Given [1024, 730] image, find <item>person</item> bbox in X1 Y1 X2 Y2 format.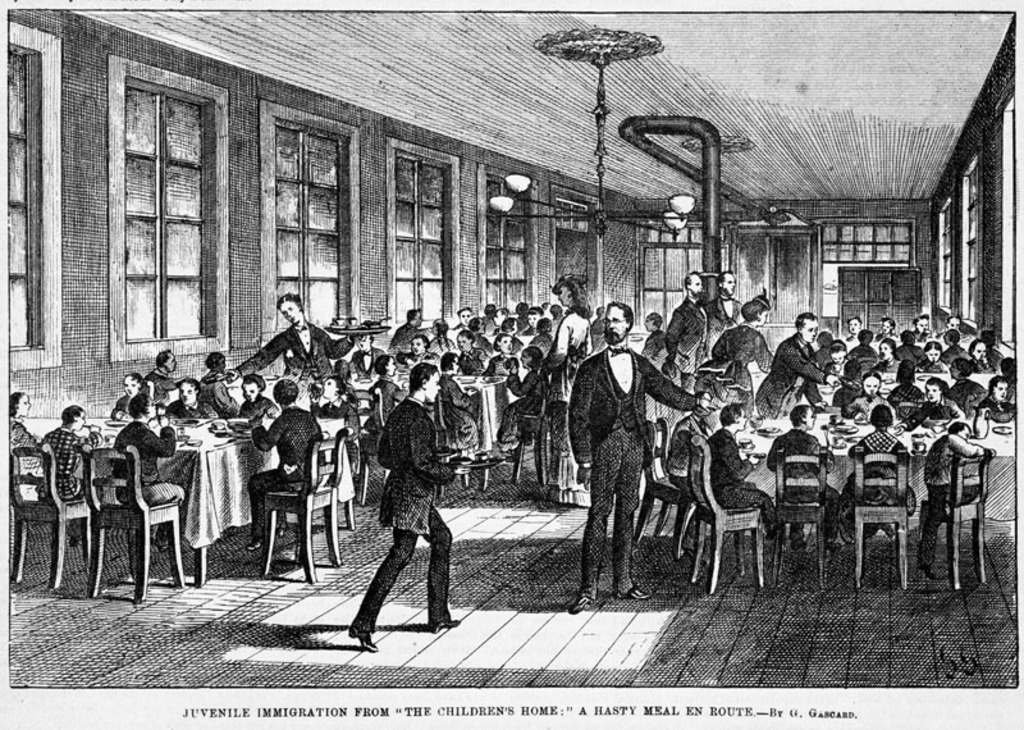
707 268 742 350.
